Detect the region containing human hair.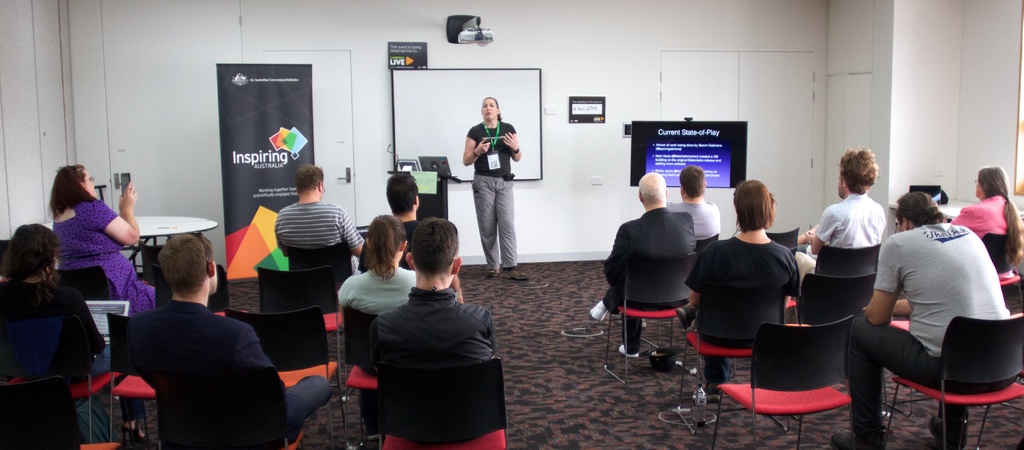
detection(677, 161, 709, 200).
